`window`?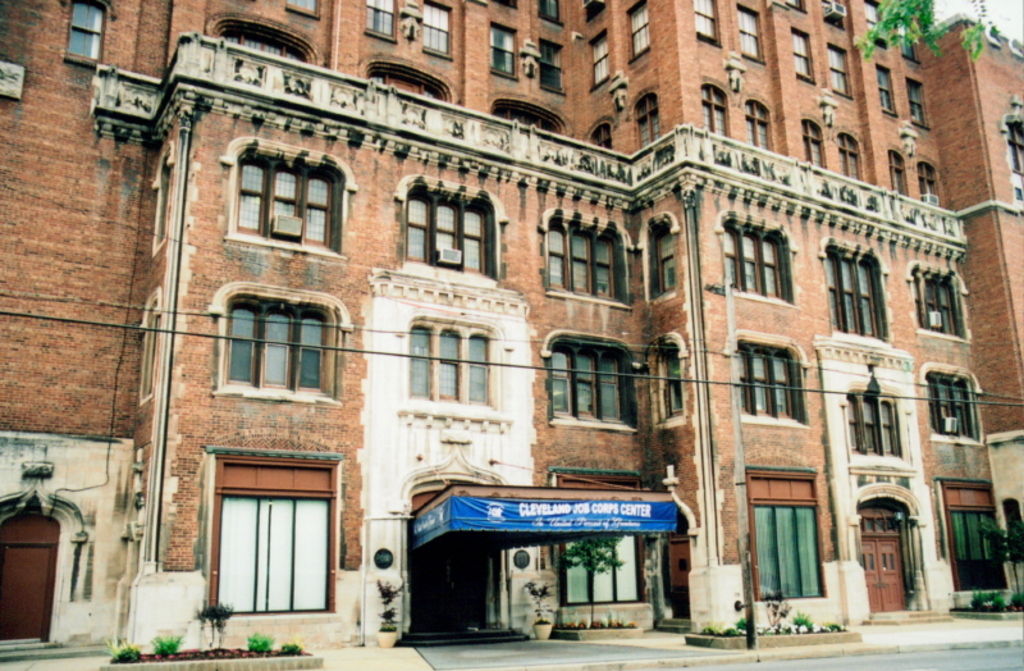
x1=844 y1=136 x2=860 y2=178
